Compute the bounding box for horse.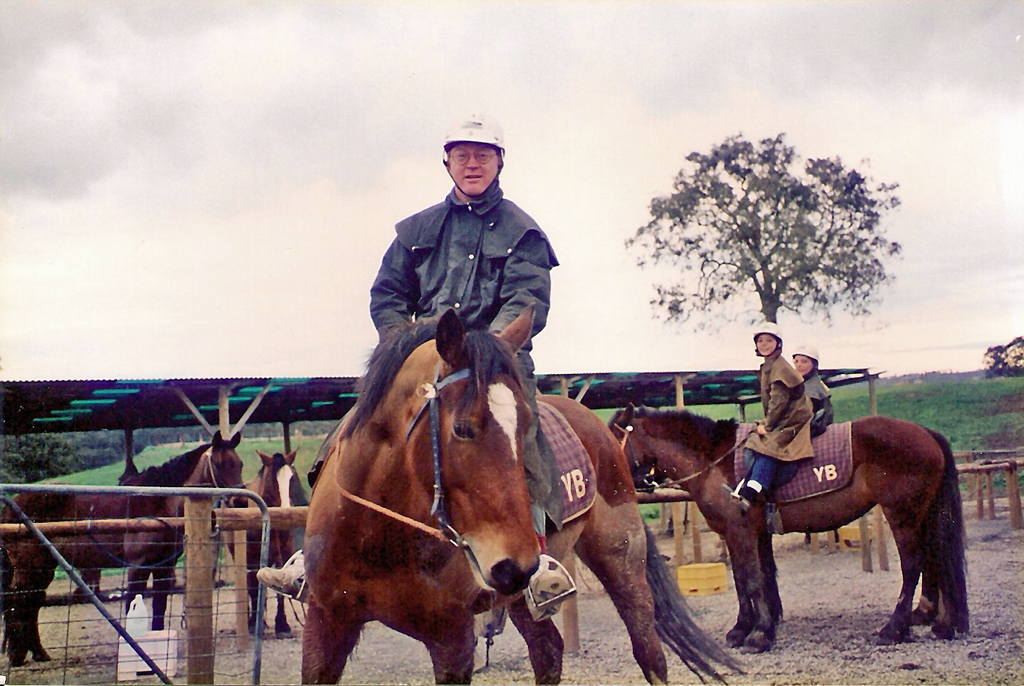
{"left": 606, "top": 400, "right": 976, "bottom": 658}.
